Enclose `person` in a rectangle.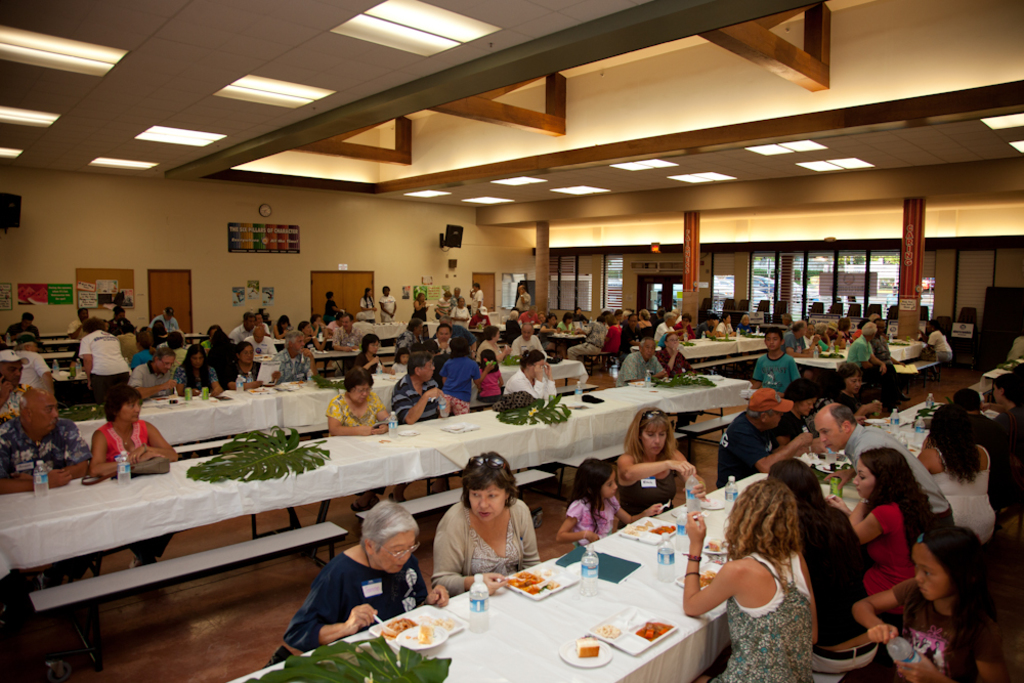
476,349,505,409.
